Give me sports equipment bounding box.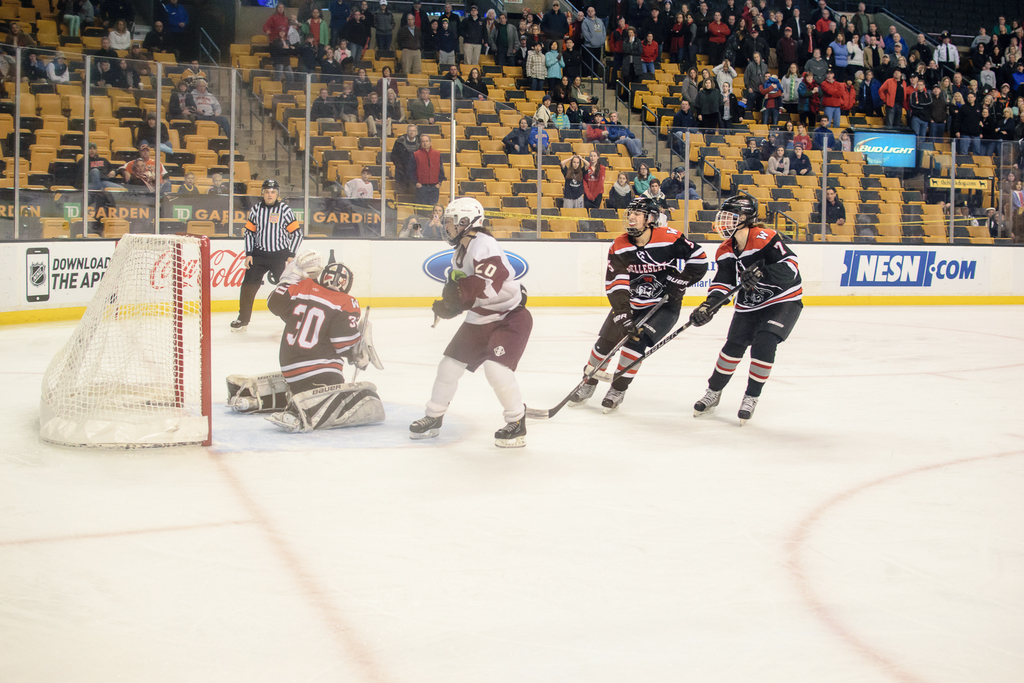
712 197 757 242.
